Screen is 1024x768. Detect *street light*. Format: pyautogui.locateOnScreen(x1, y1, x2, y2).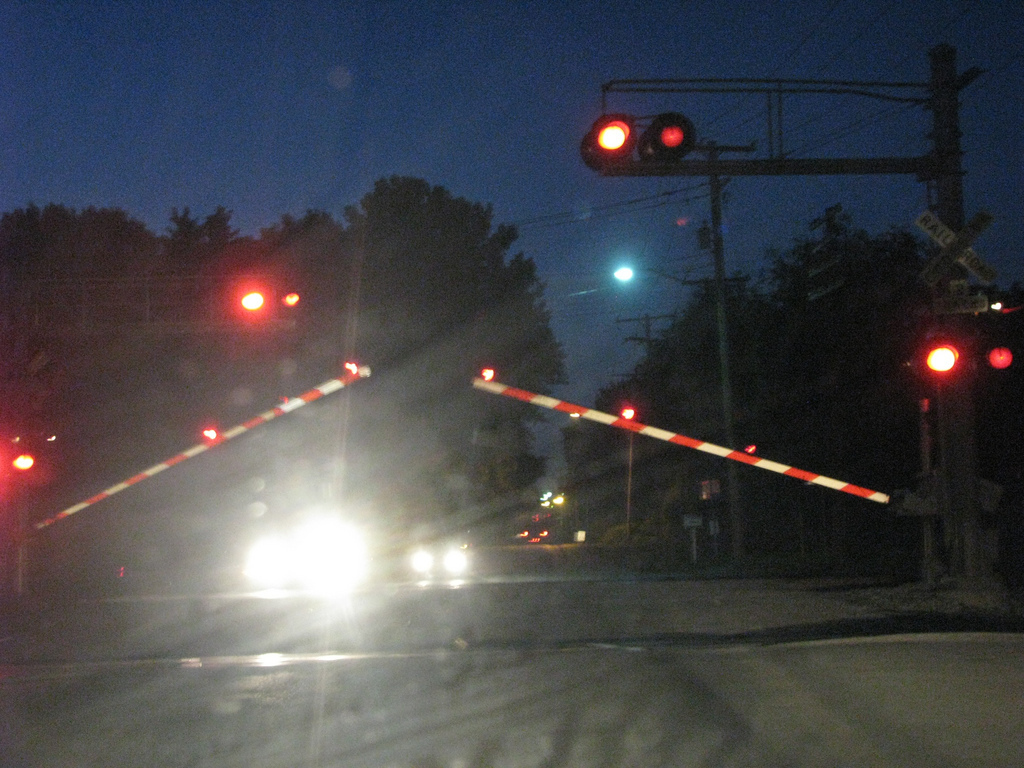
pyautogui.locateOnScreen(611, 257, 753, 529).
